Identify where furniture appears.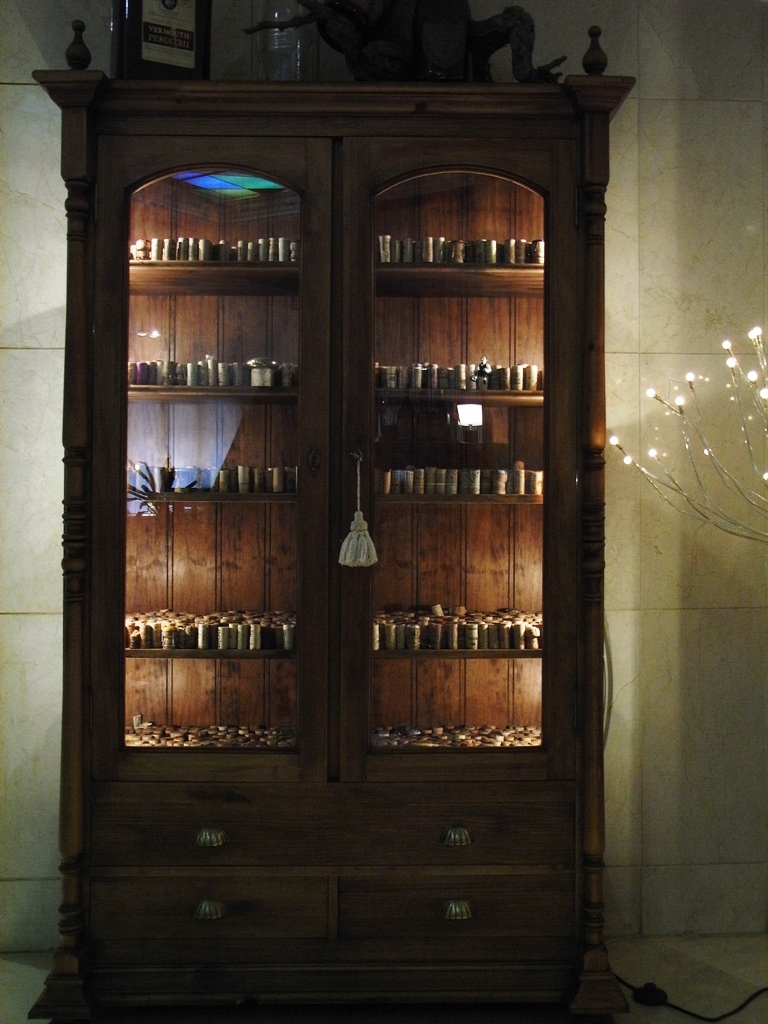
Appears at <bbox>25, 67, 641, 1023</bbox>.
